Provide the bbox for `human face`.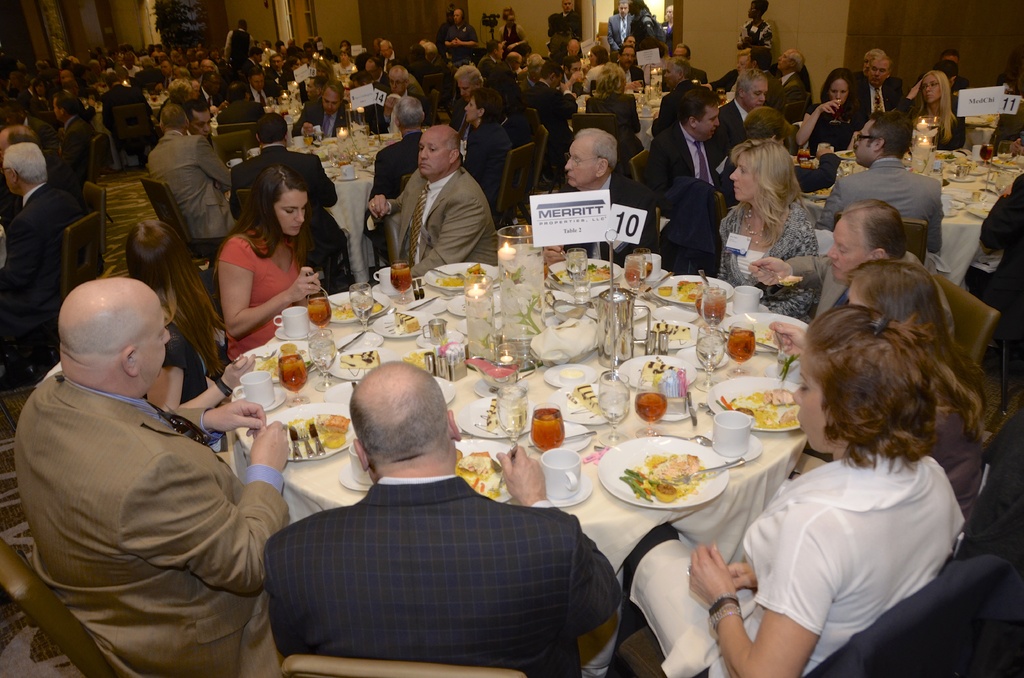
box(831, 76, 846, 105).
